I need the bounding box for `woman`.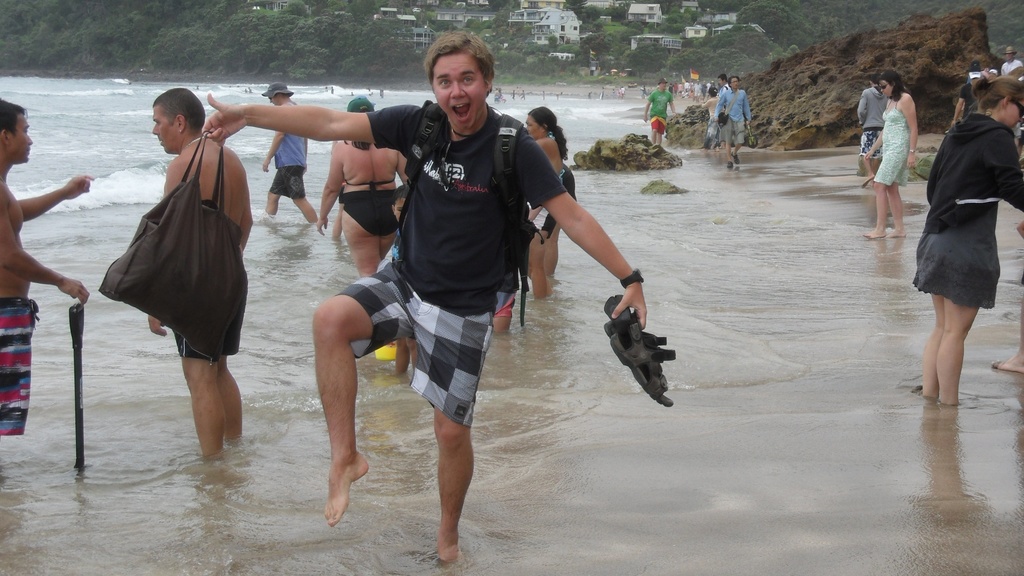
Here it is: <box>868,72,918,241</box>.
